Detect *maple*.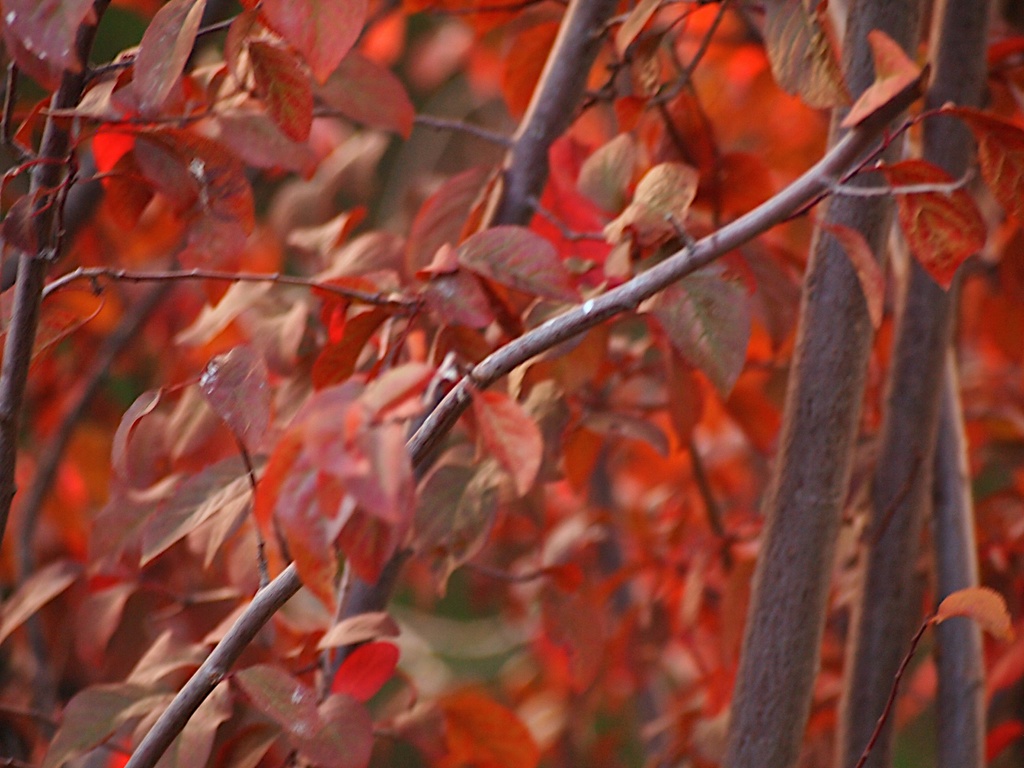
Detected at 4, 0, 1022, 767.
